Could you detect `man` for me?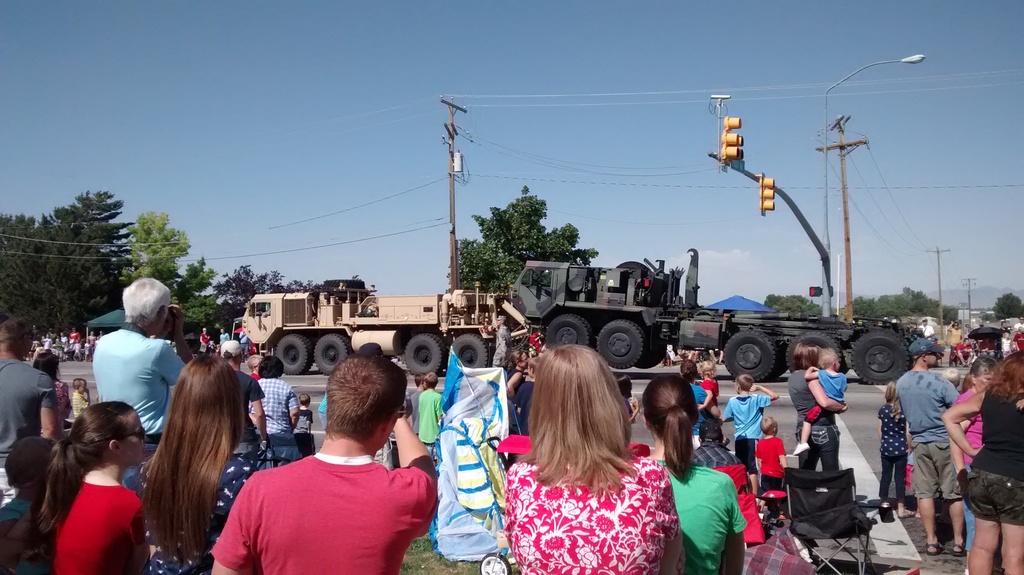
Detection result: (left=895, top=335, right=963, bottom=561).
